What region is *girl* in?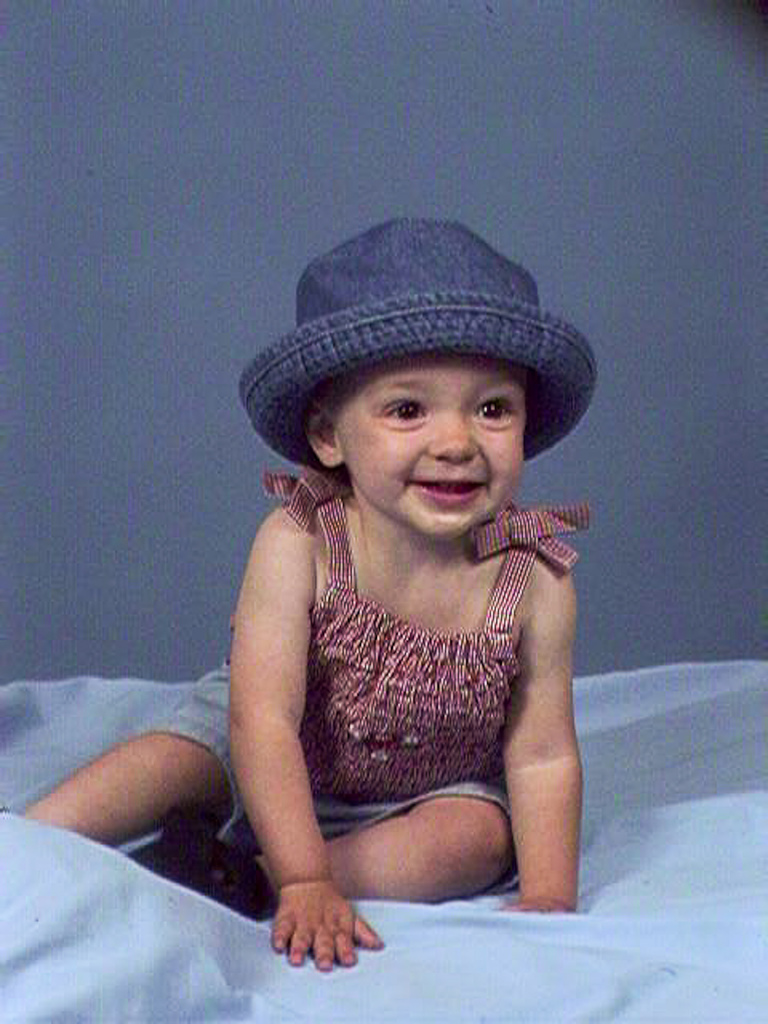
bbox(19, 209, 597, 975).
